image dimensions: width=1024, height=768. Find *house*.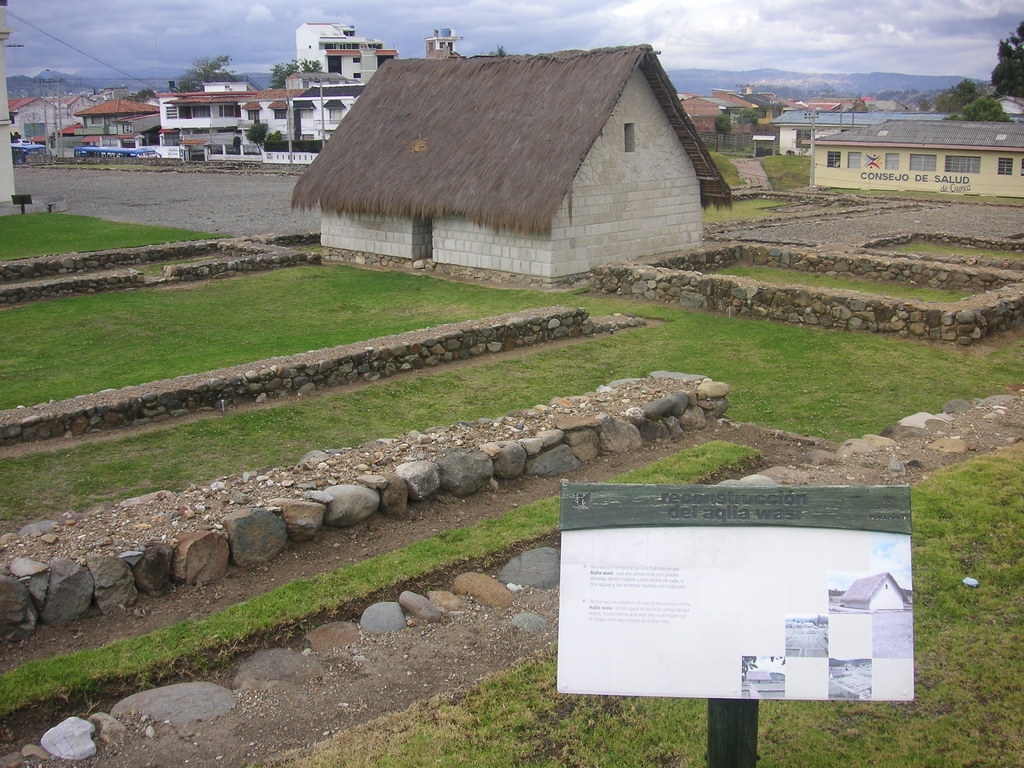
box=[771, 108, 916, 163].
